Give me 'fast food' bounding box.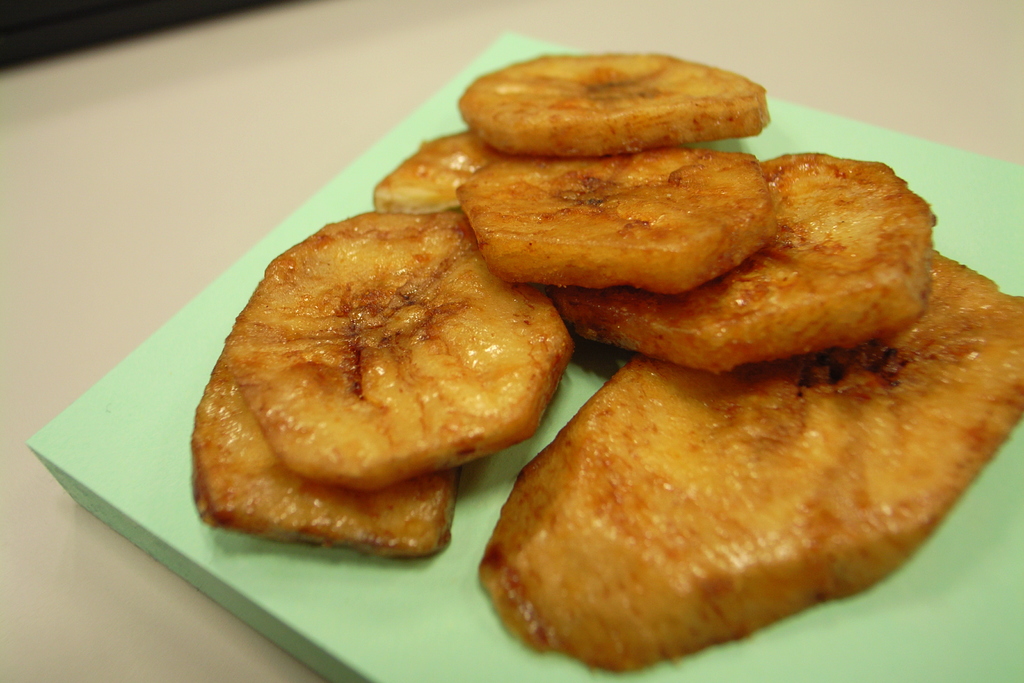
<box>187,334,467,563</box>.
